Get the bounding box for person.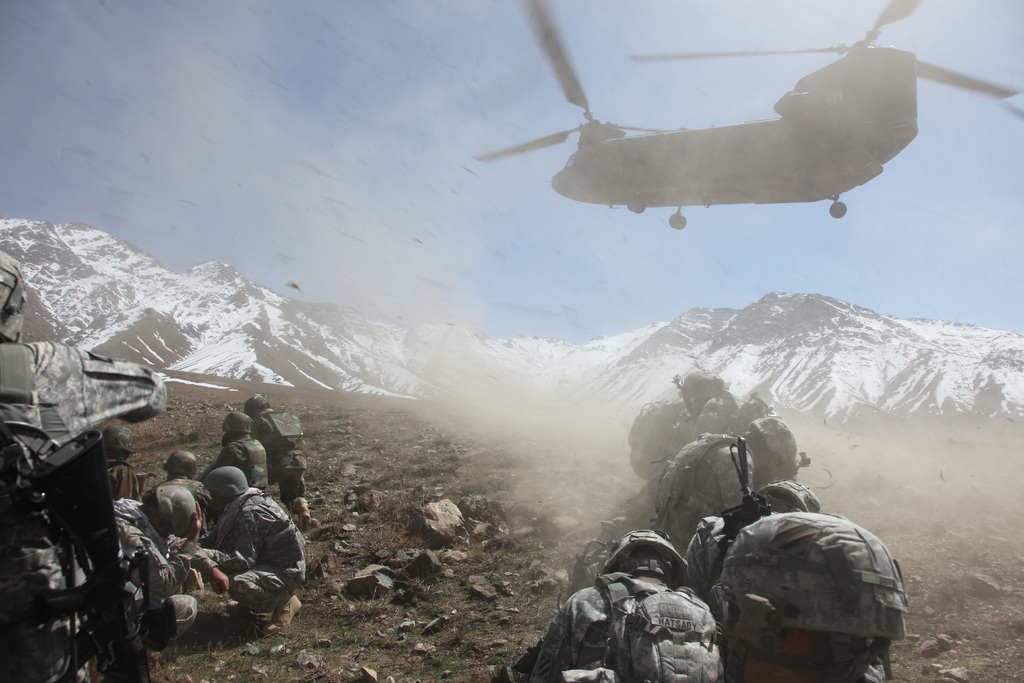
Rect(161, 449, 201, 493).
